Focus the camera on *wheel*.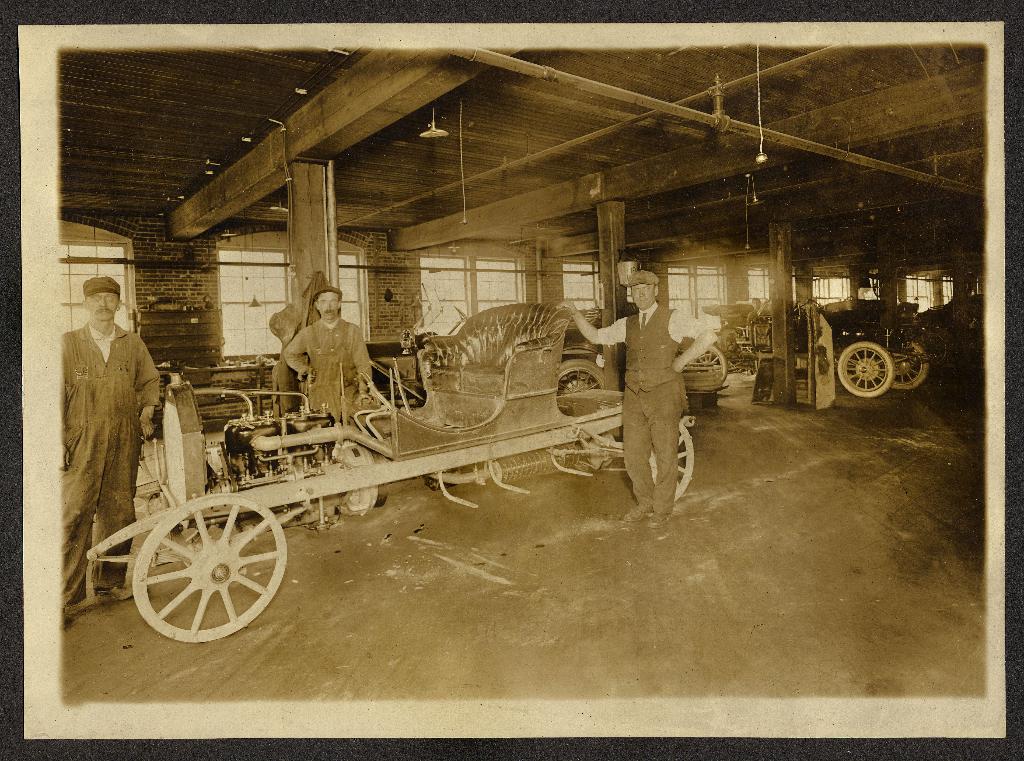
Focus region: l=691, t=346, r=729, b=385.
